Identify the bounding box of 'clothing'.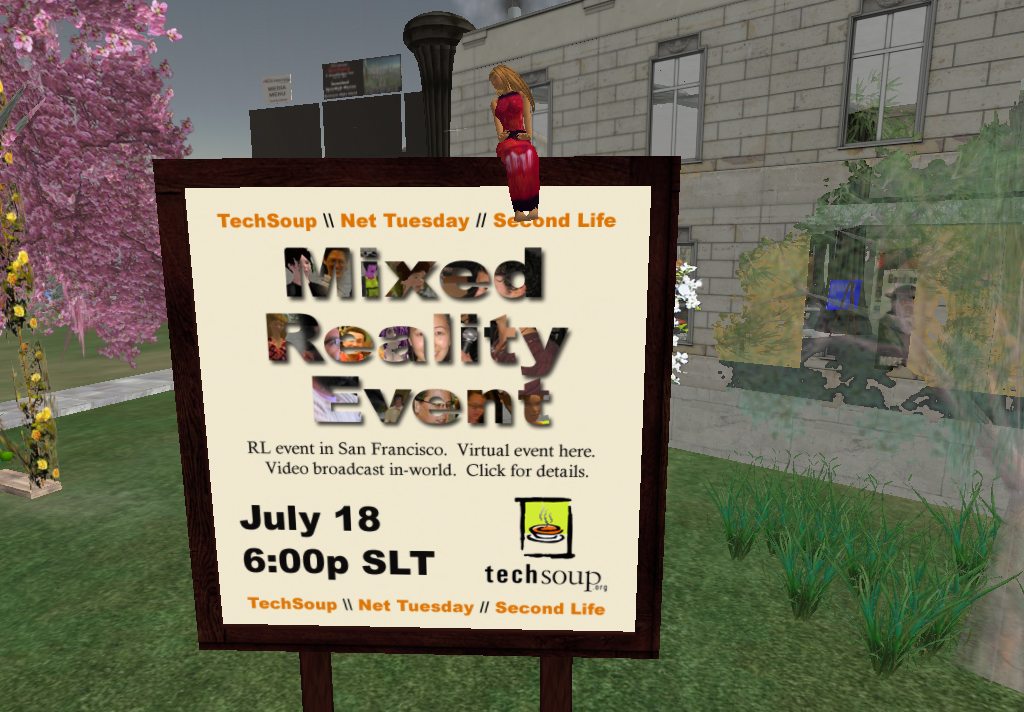
473, 59, 542, 186.
